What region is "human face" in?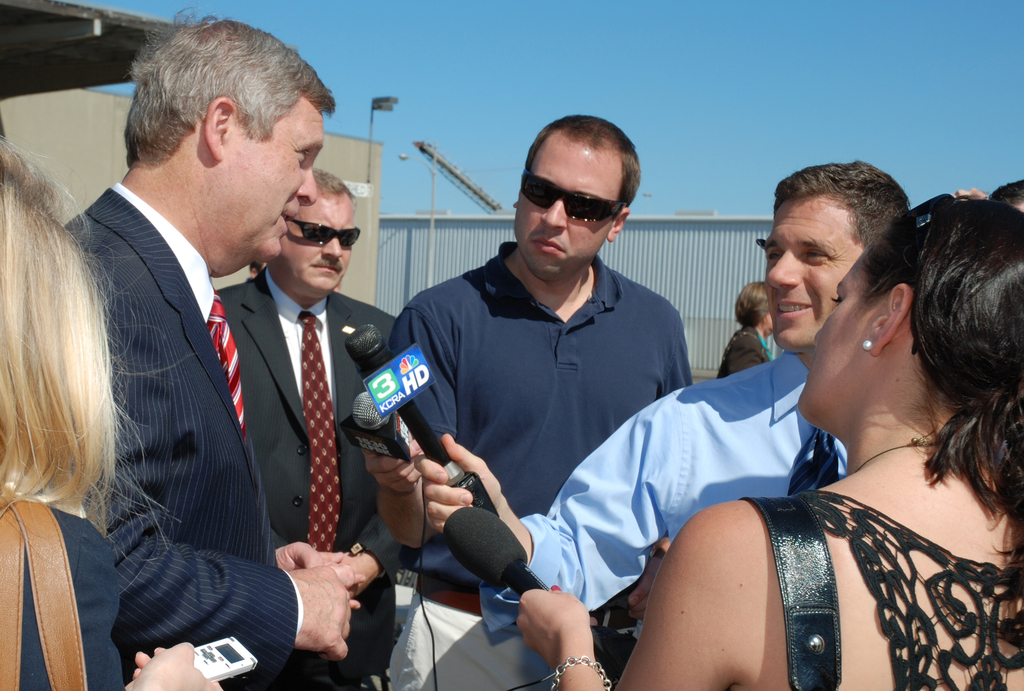
left=767, top=187, right=864, bottom=347.
